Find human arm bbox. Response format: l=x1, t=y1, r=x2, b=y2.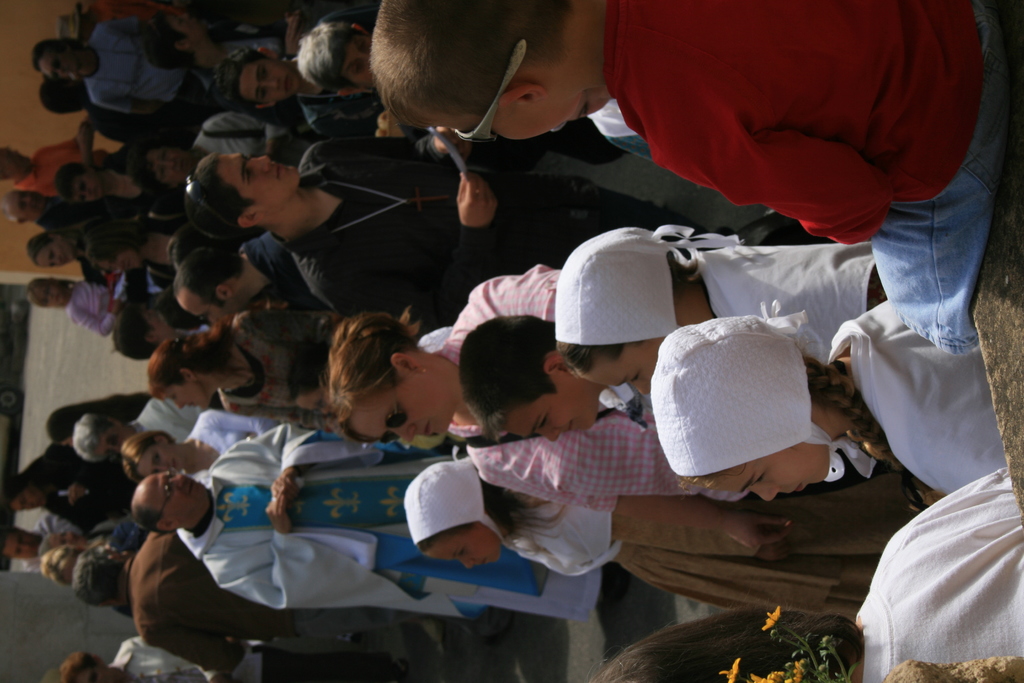
l=310, t=167, r=501, b=338.
